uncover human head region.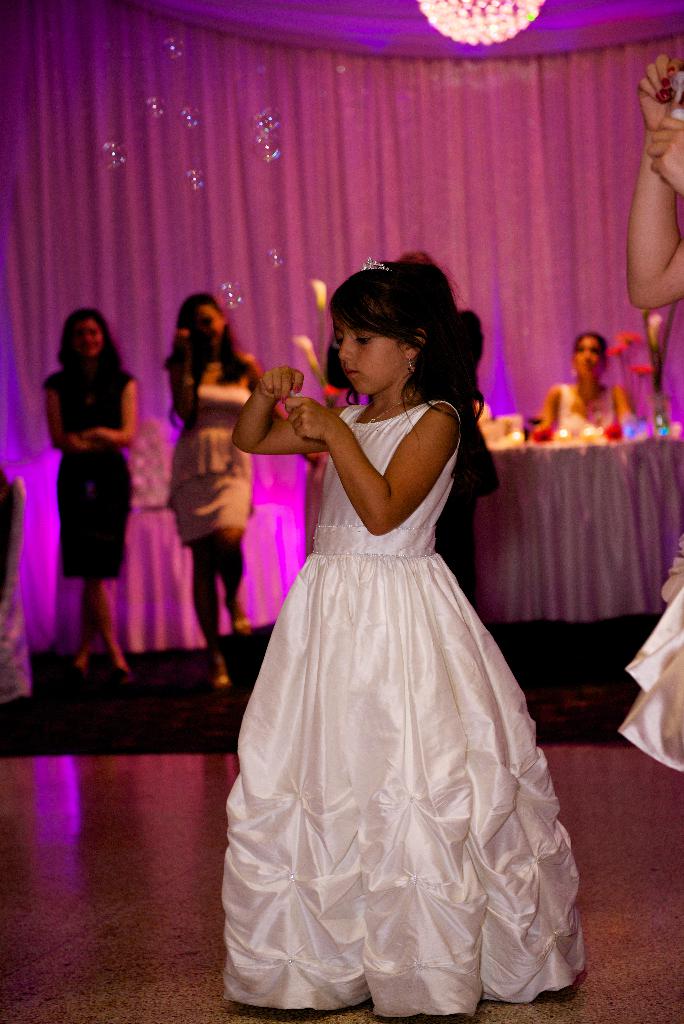
Uncovered: [181, 295, 230, 349].
